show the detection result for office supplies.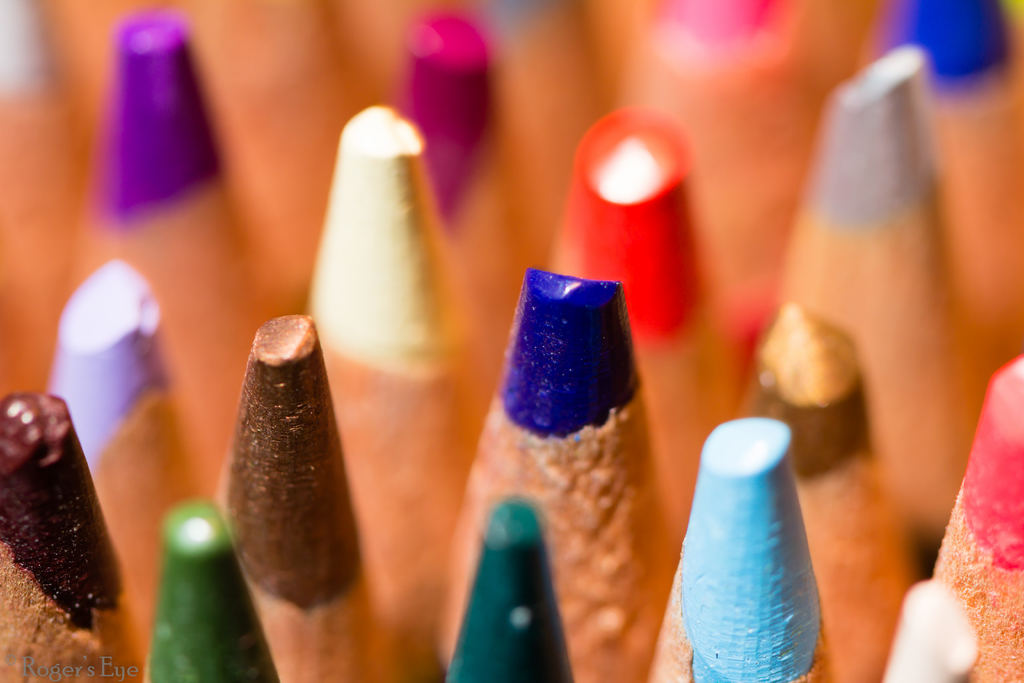
l=407, t=17, r=517, b=394.
